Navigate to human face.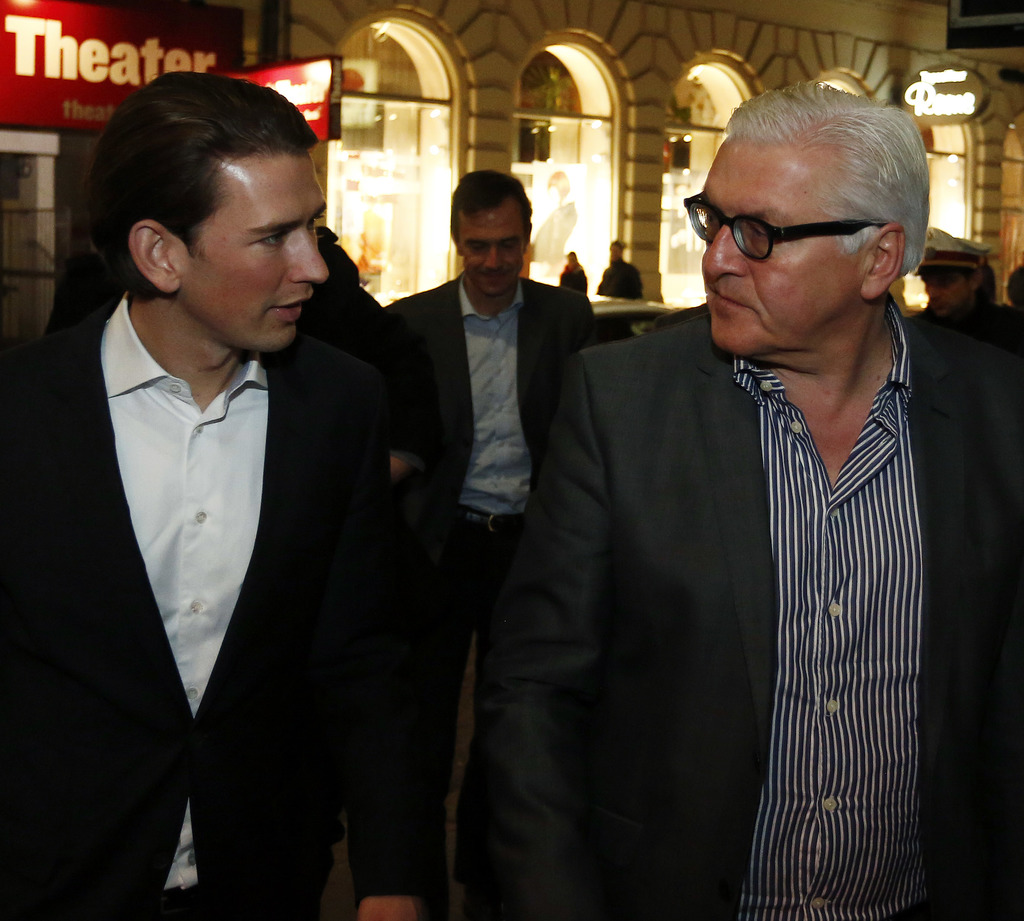
Navigation target: (695, 136, 872, 350).
